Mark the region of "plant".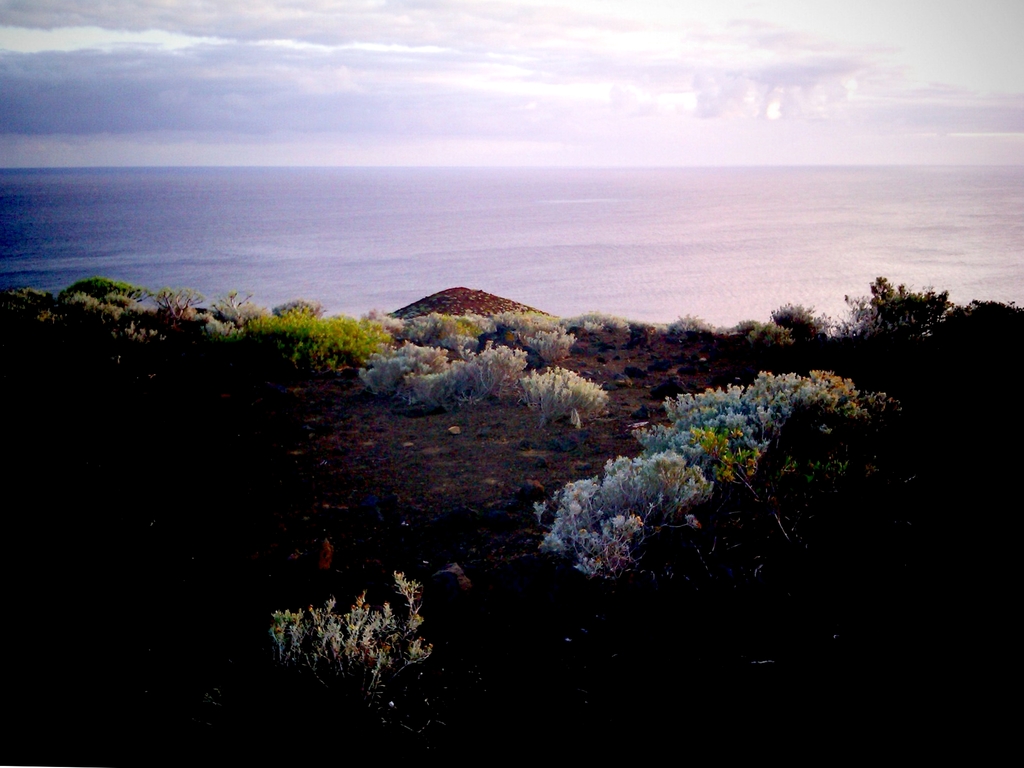
Region: [x1=62, y1=269, x2=150, y2=319].
